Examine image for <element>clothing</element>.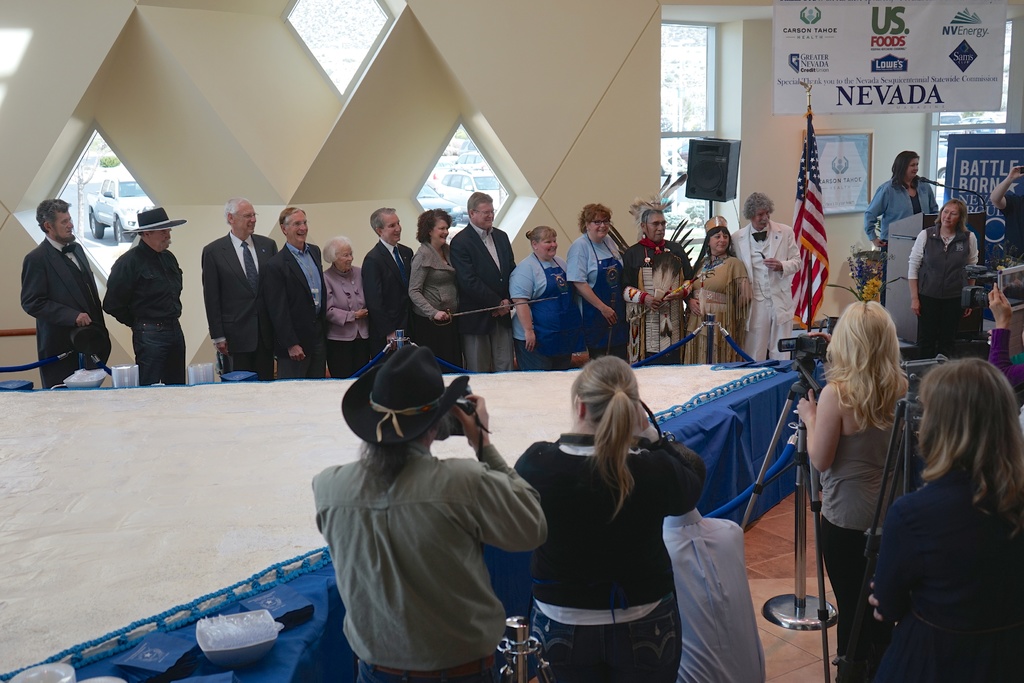
Examination result: 808, 409, 912, 682.
